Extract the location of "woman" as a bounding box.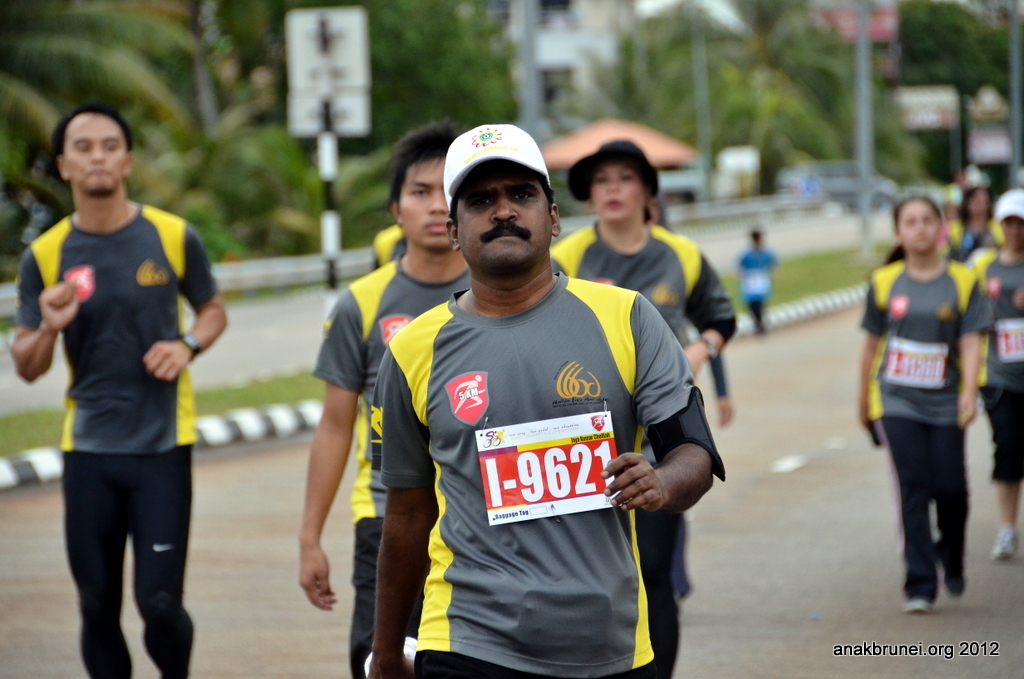
{"x1": 959, "y1": 193, "x2": 1023, "y2": 567}.
